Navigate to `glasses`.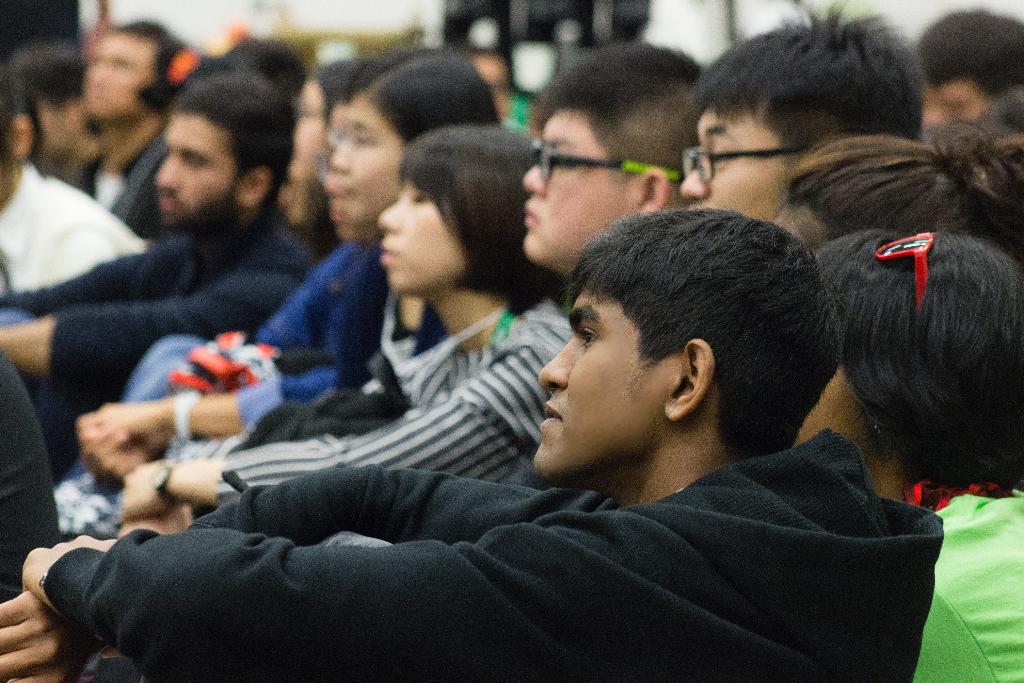
Navigation target: [529,136,685,188].
